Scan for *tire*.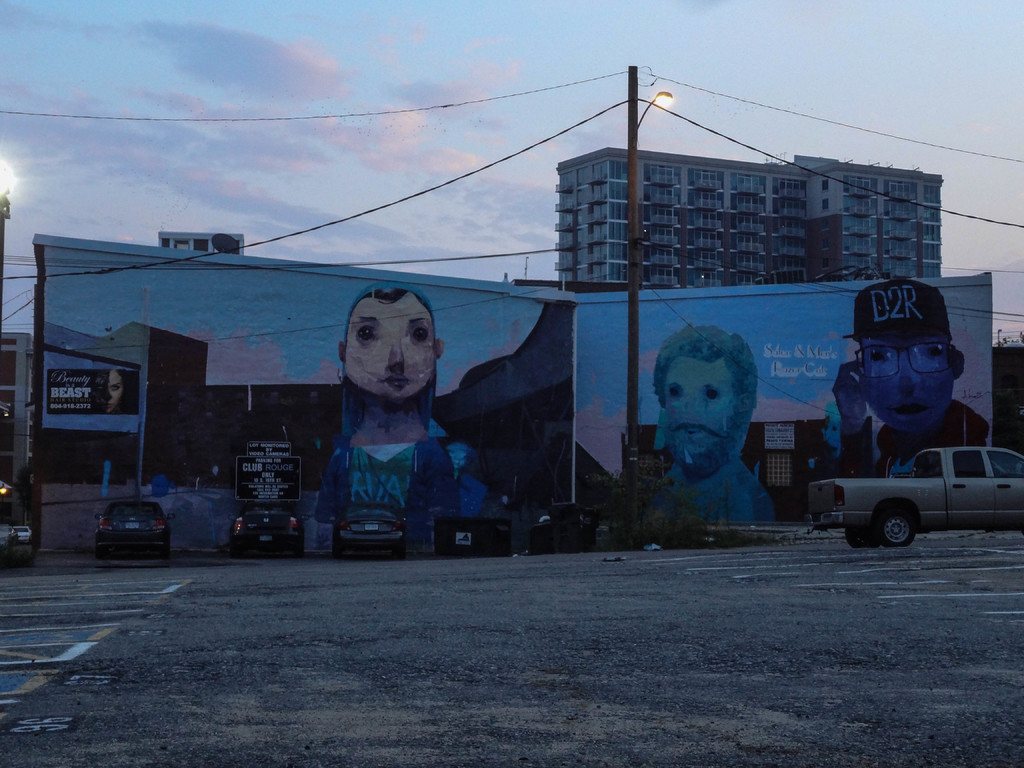
Scan result: pyautogui.locateOnScreen(337, 541, 346, 561).
